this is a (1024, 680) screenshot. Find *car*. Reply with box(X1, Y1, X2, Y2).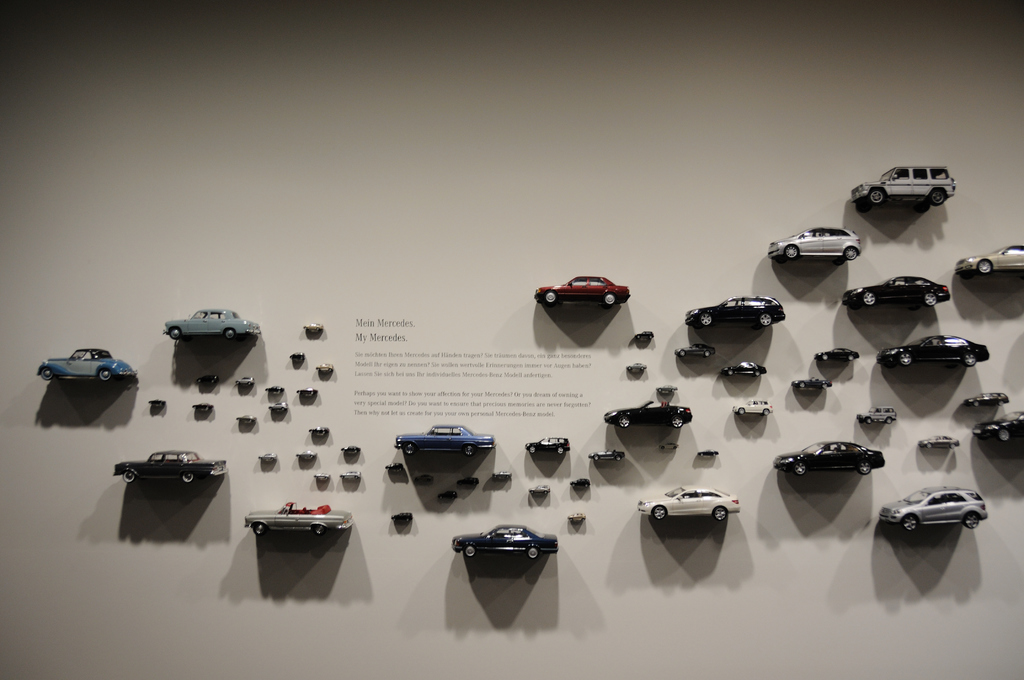
box(235, 415, 254, 425).
